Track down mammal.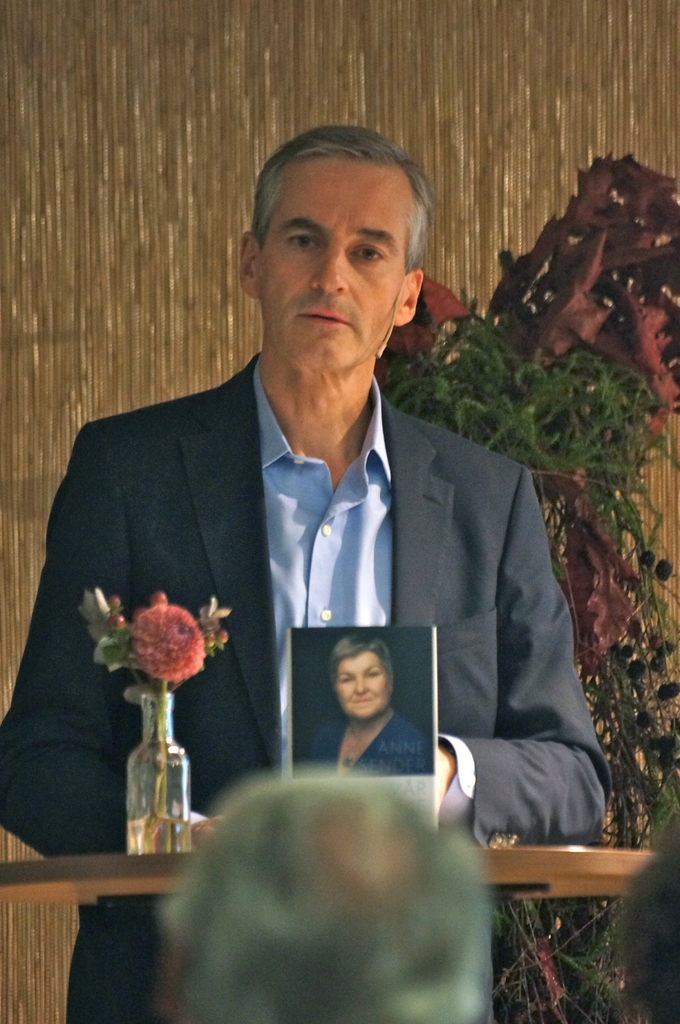
Tracked to [x1=0, y1=120, x2=613, y2=1023].
